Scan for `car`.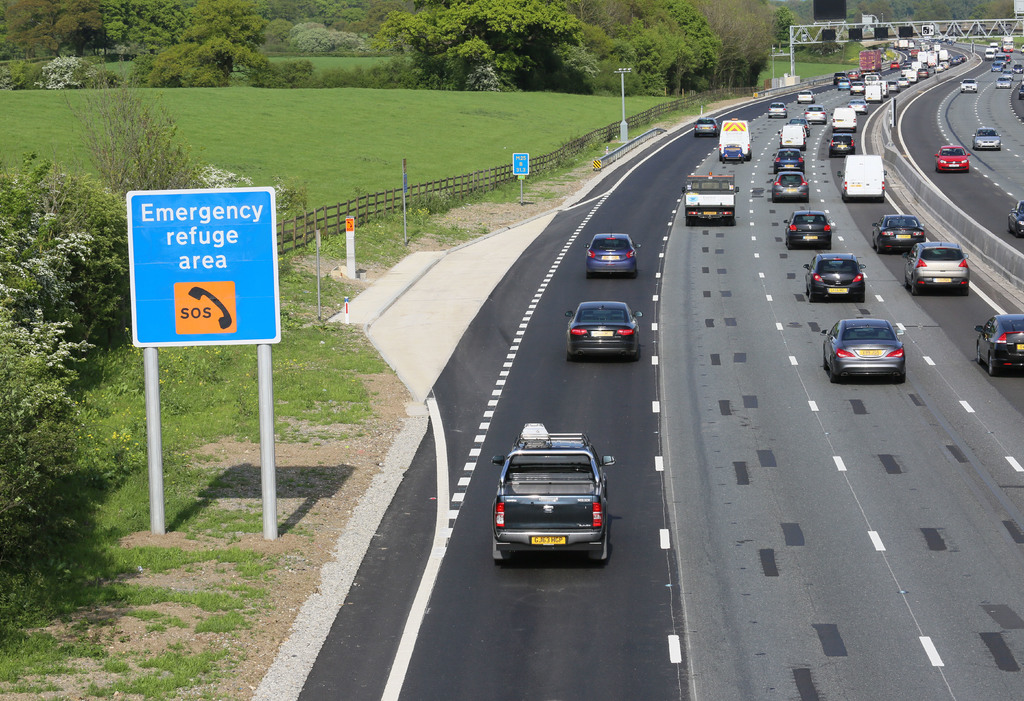
Scan result: Rect(1007, 54, 1011, 63).
